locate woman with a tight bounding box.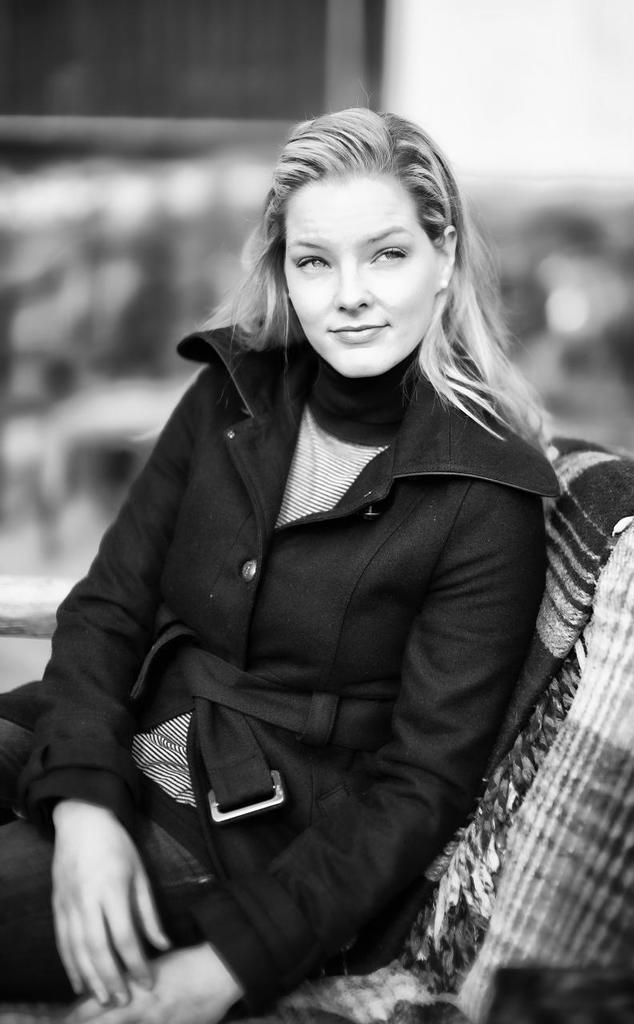
x1=22 y1=100 x2=600 y2=975.
